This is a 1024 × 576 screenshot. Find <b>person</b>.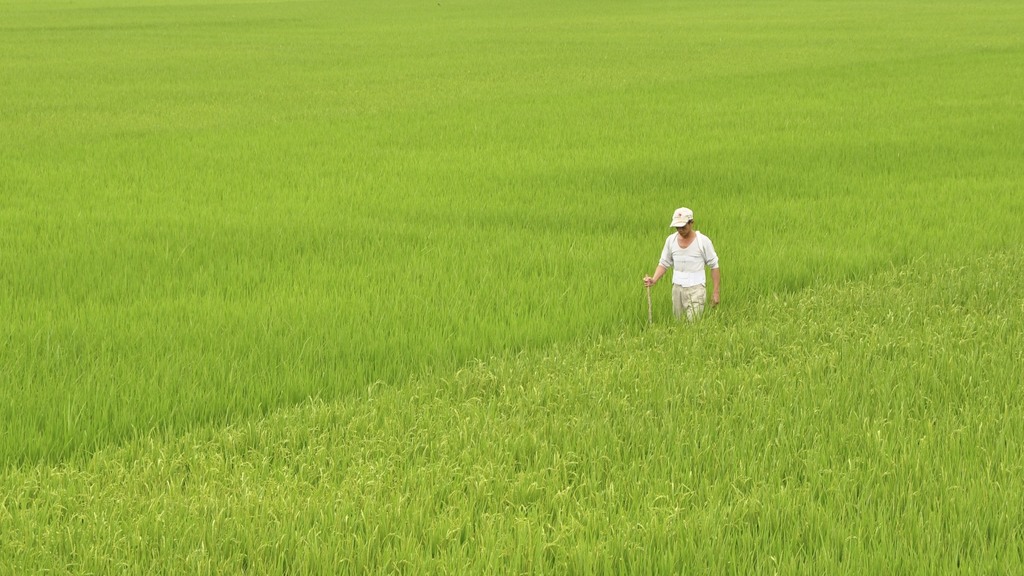
Bounding box: 641, 205, 720, 319.
